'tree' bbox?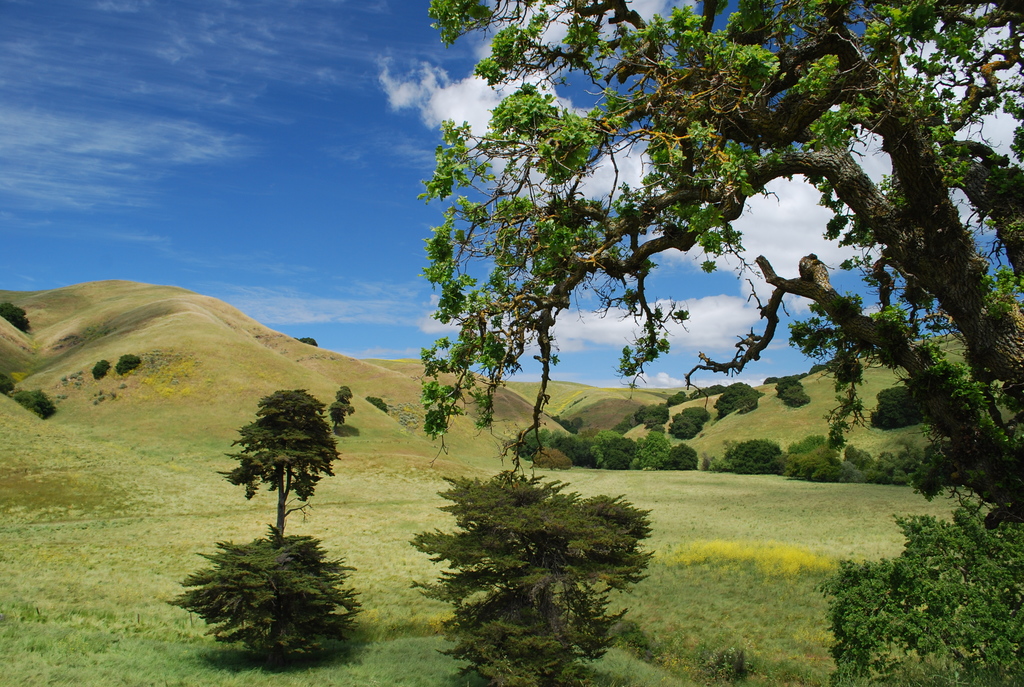
select_region(828, 498, 1021, 686)
